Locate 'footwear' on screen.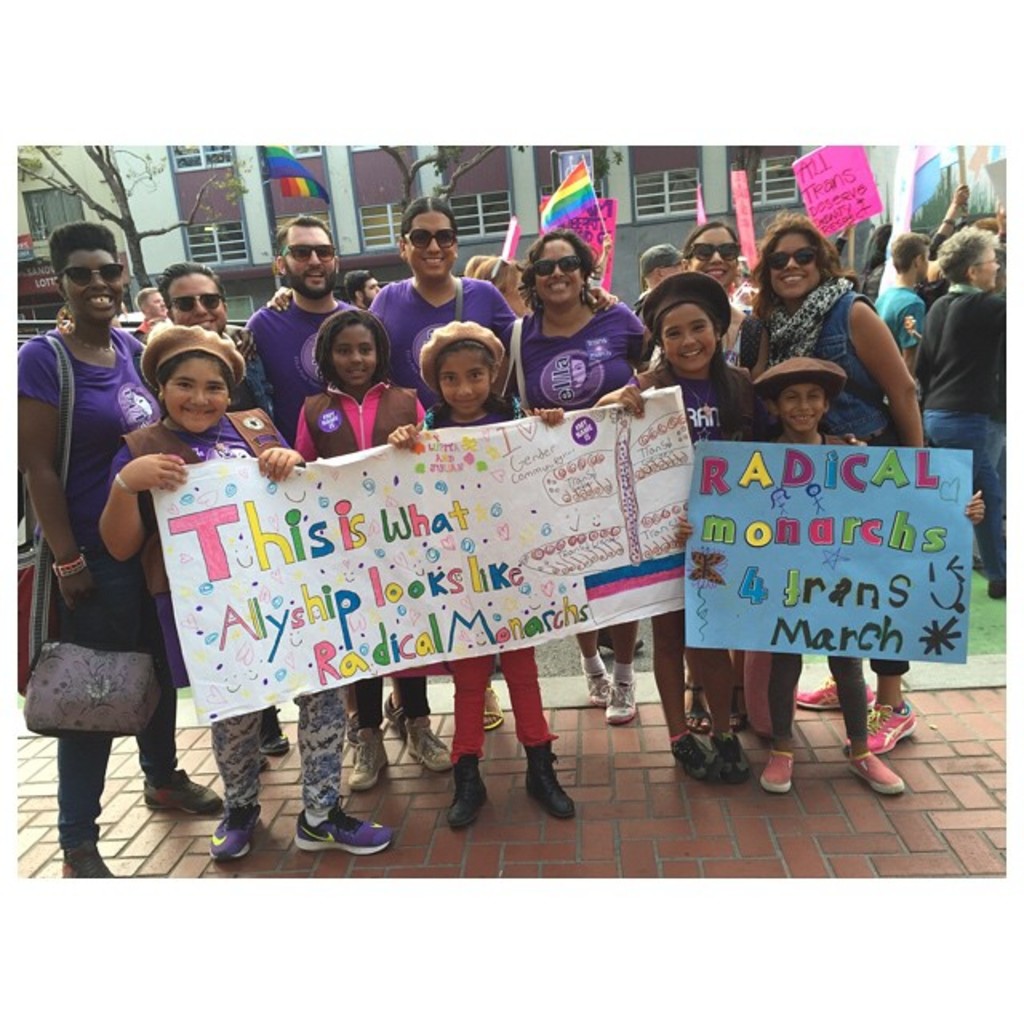
On screen at bbox(304, 806, 386, 862).
